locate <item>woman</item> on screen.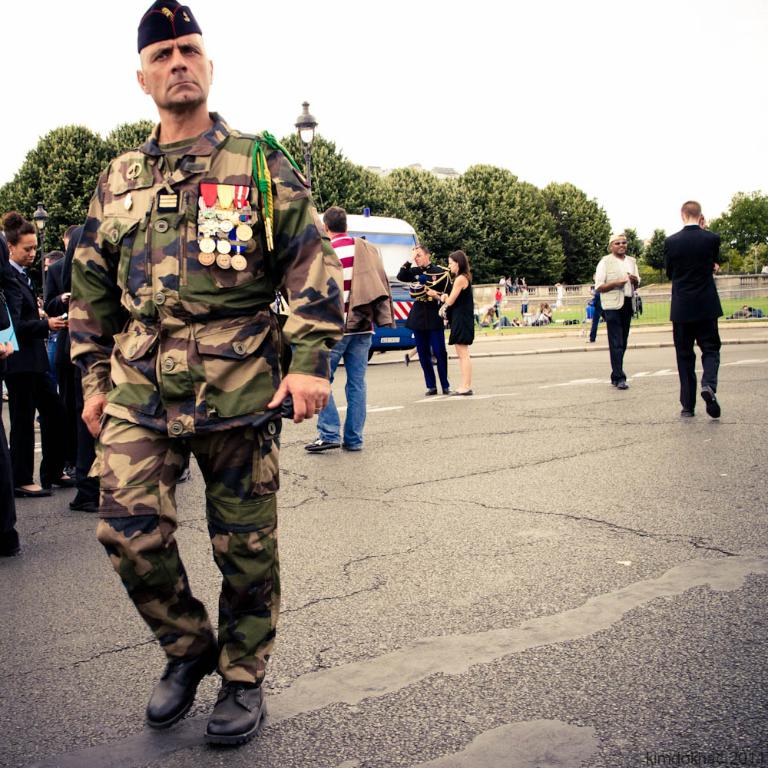
On screen at l=429, t=247, r=478, b=395.
